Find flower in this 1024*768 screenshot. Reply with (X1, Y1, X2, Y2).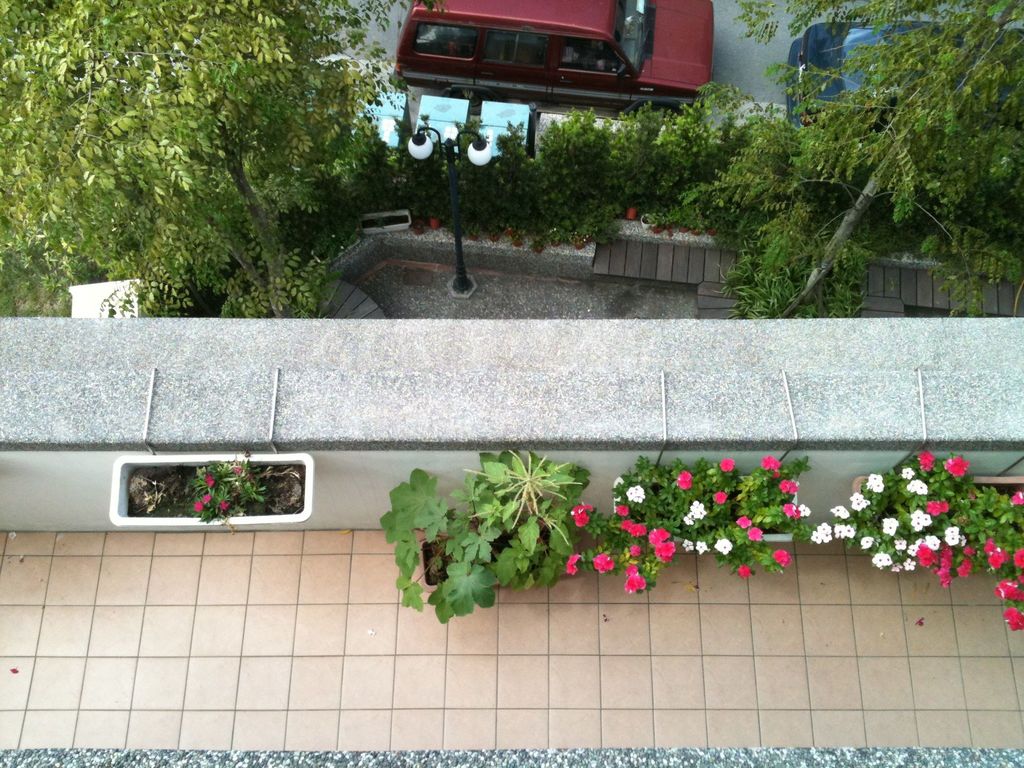
(710, 491, 730, 505).
